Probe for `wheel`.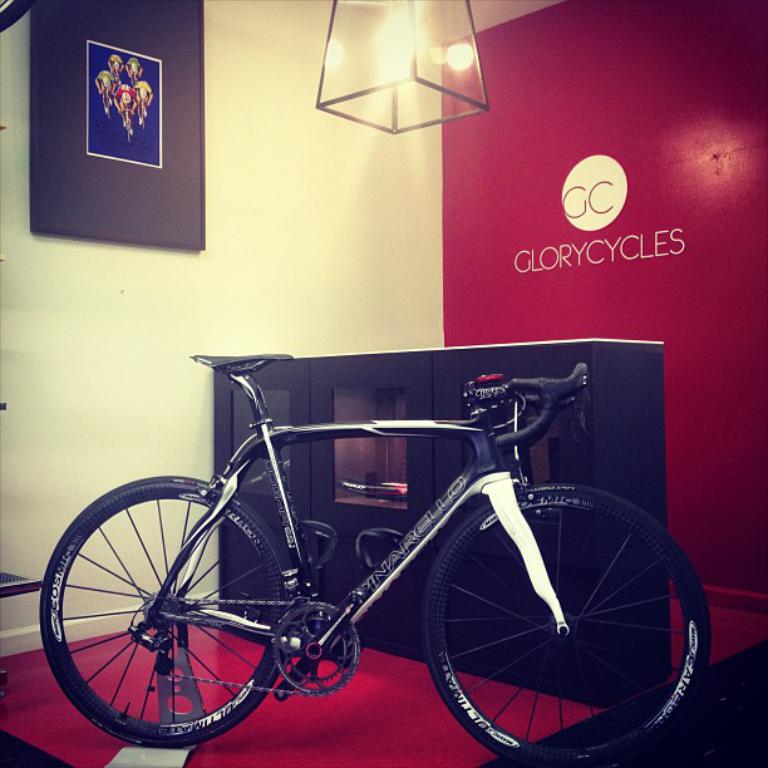
Probe result: box(424, 483, 710, 767).
